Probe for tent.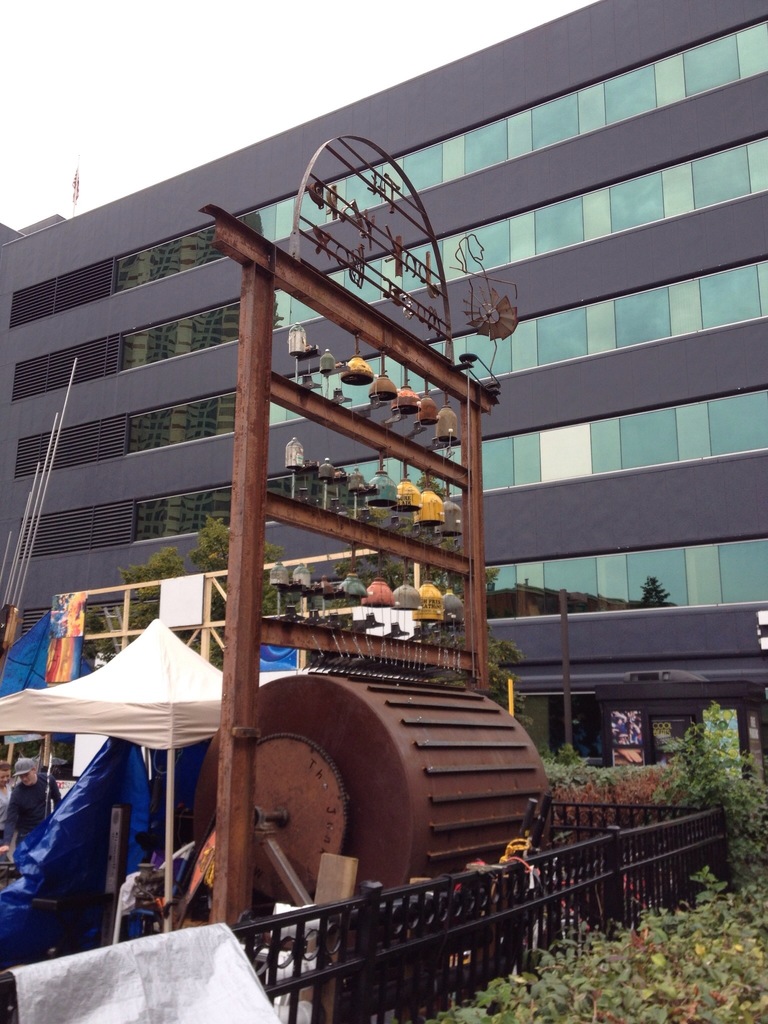
Probe result: left=8, top=617, right=232, bottom=885.
